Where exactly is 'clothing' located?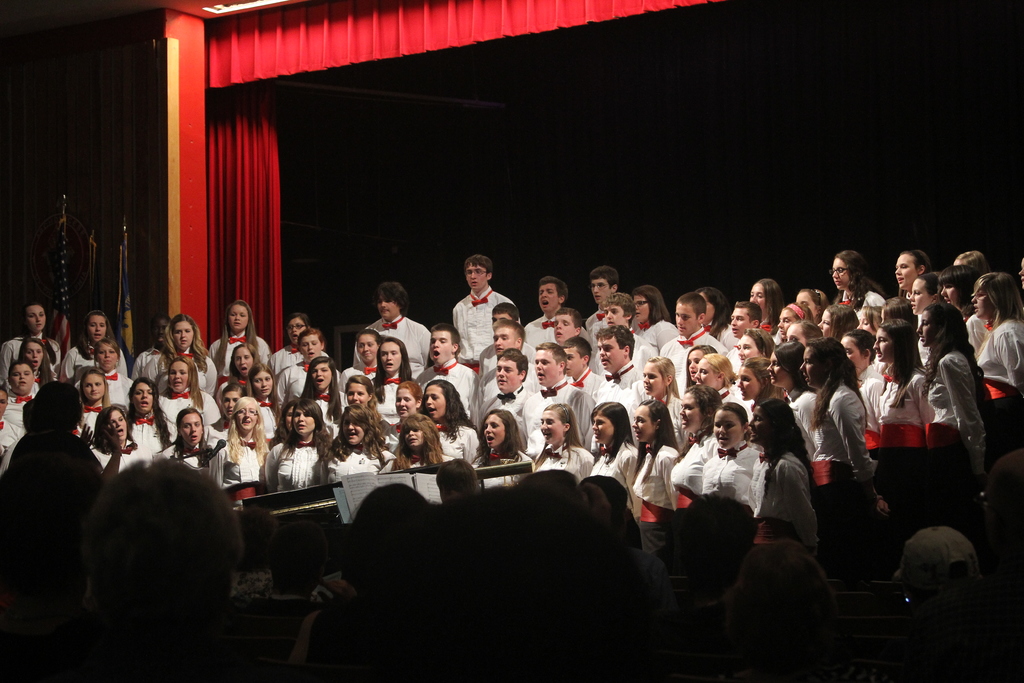
Its bounding box is box(477, 390, 526, 436).
